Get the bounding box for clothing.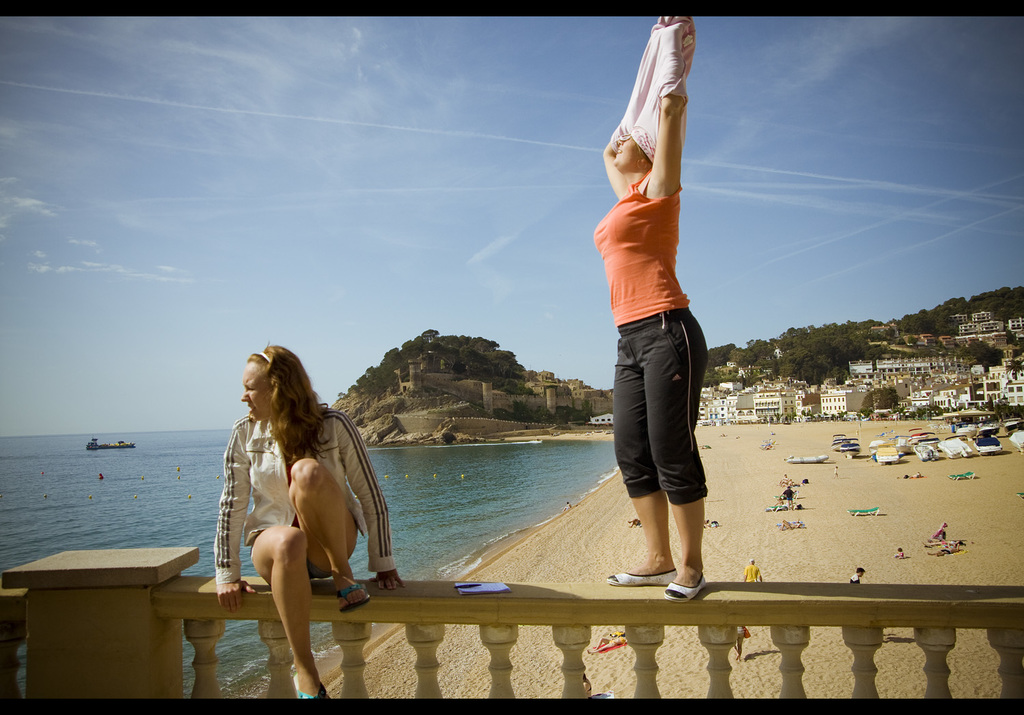
(x1=848, y1=572, x2=861, y2=584).
